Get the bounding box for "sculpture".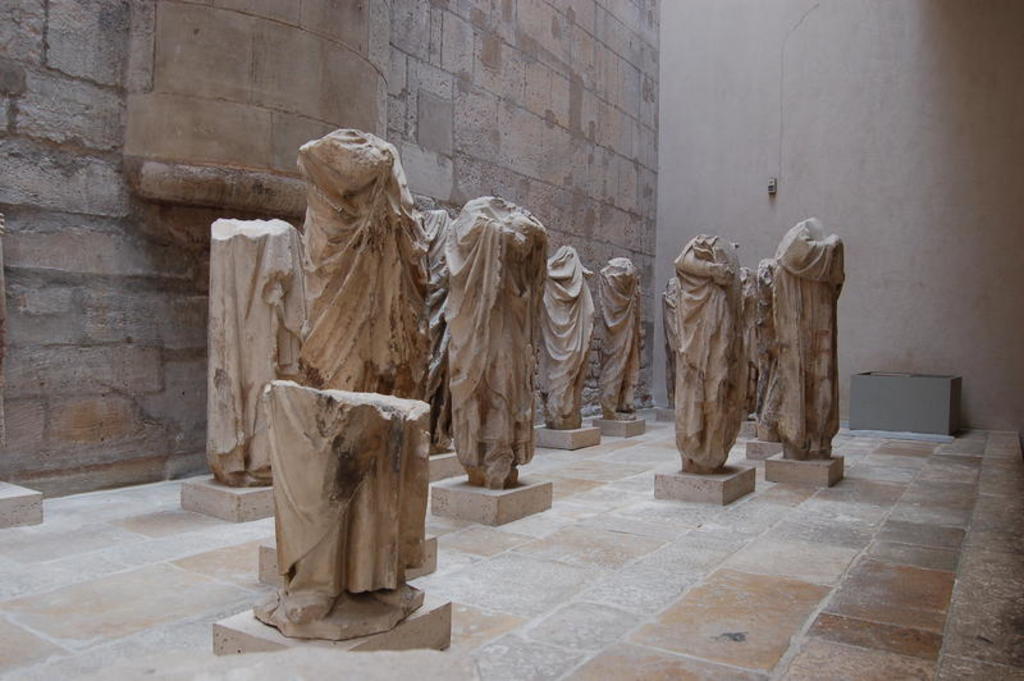
pyautogui.locateOnScreen(739, 266, 768, 424).
